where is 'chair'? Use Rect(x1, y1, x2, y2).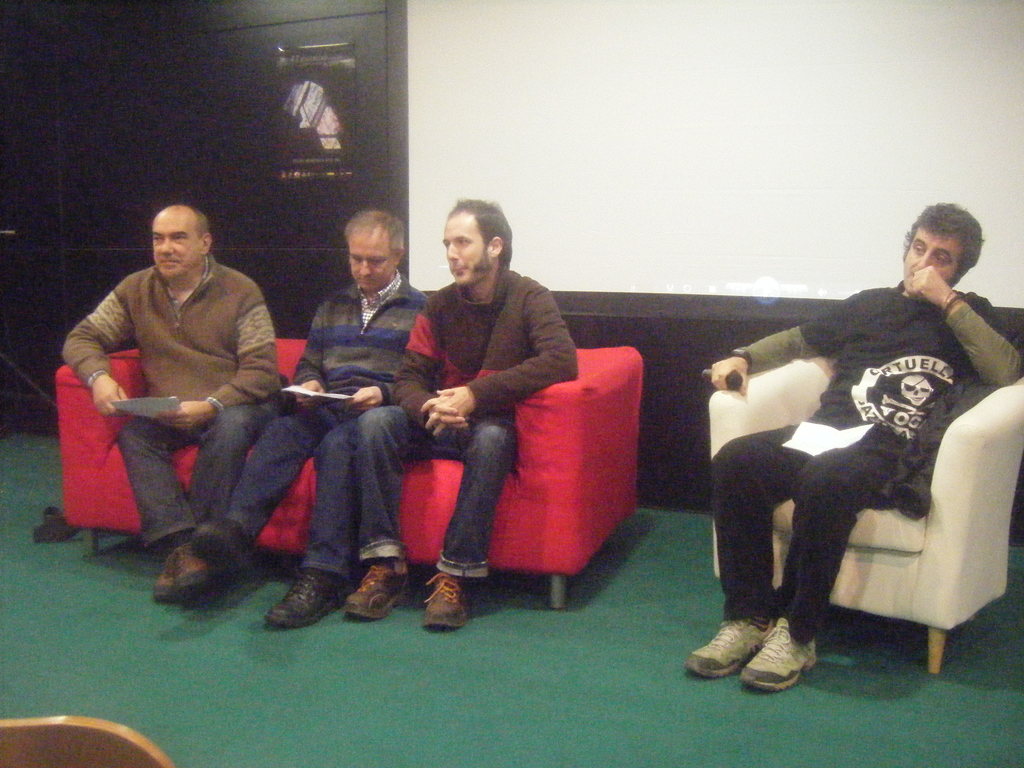
Rect(707, 350, 1023, 675).
